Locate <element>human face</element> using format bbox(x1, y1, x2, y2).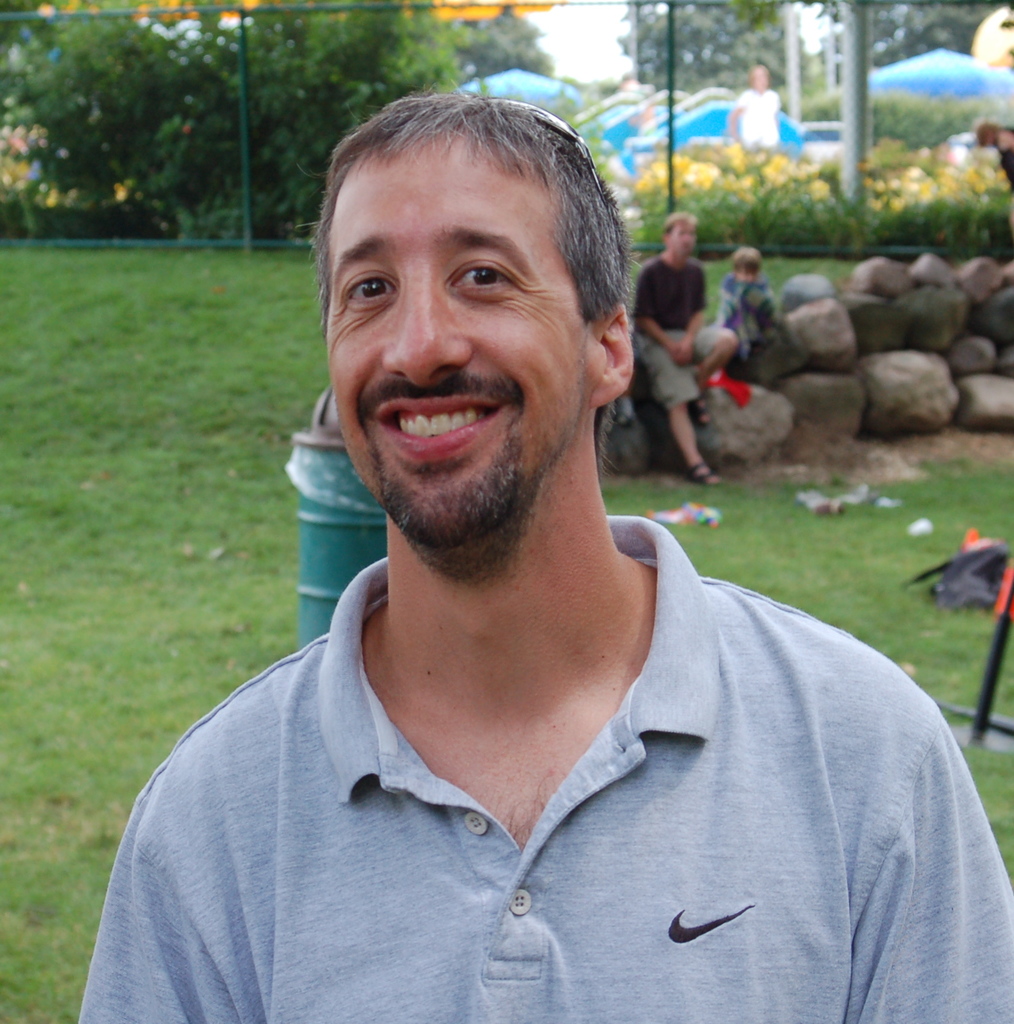
bbox(669, 221, 696, 260).
